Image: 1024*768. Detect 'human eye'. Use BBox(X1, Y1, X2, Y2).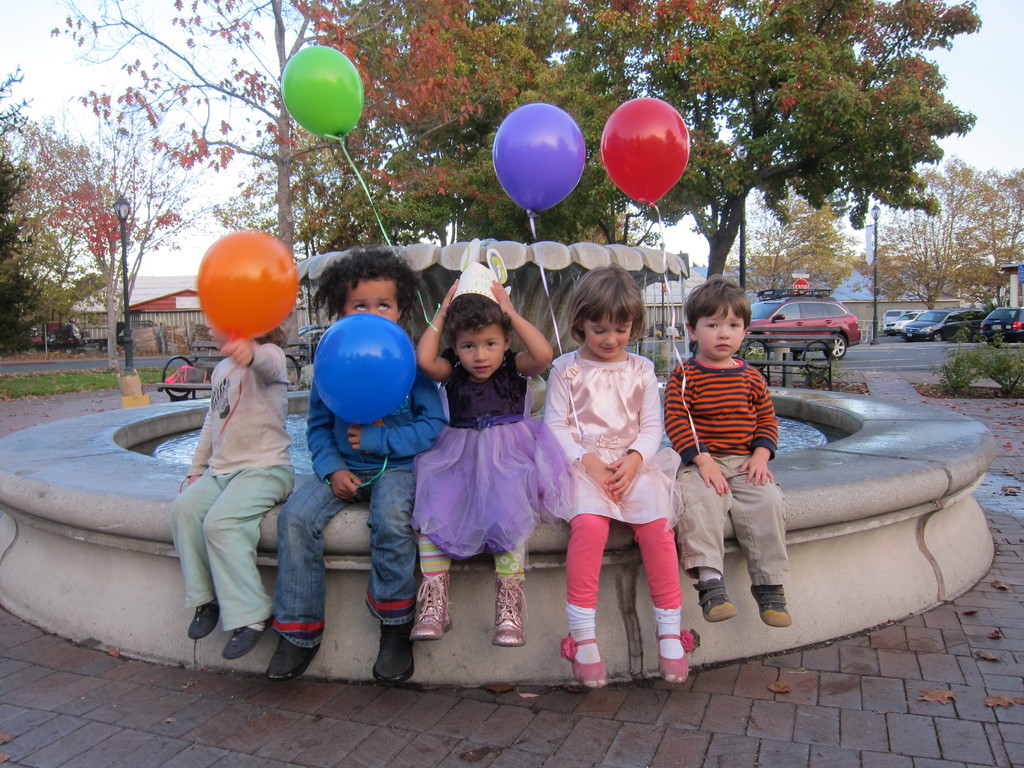
BBox(460, 342, 477, 351).
